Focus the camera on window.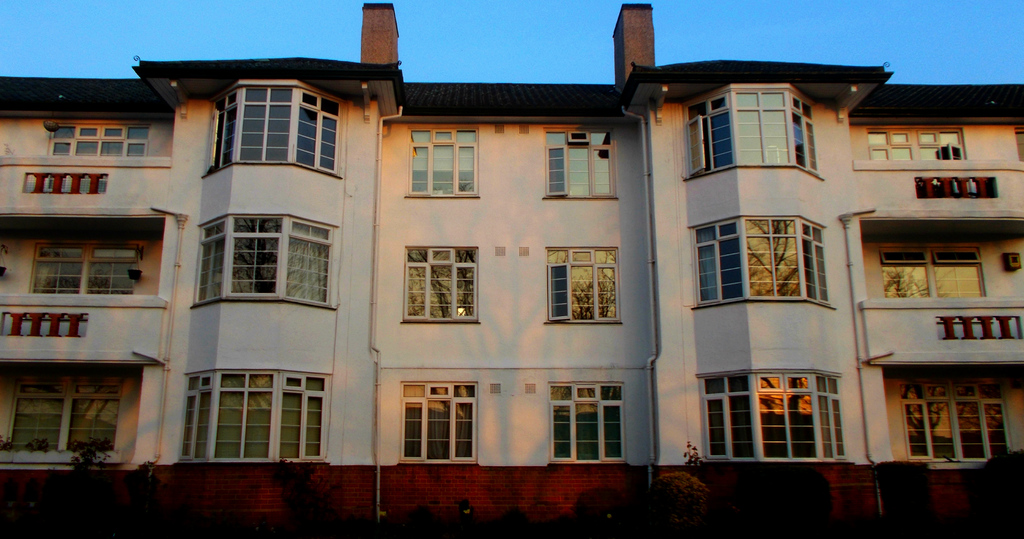
Focus region: <region>295, 86, 340, 173</region>.
